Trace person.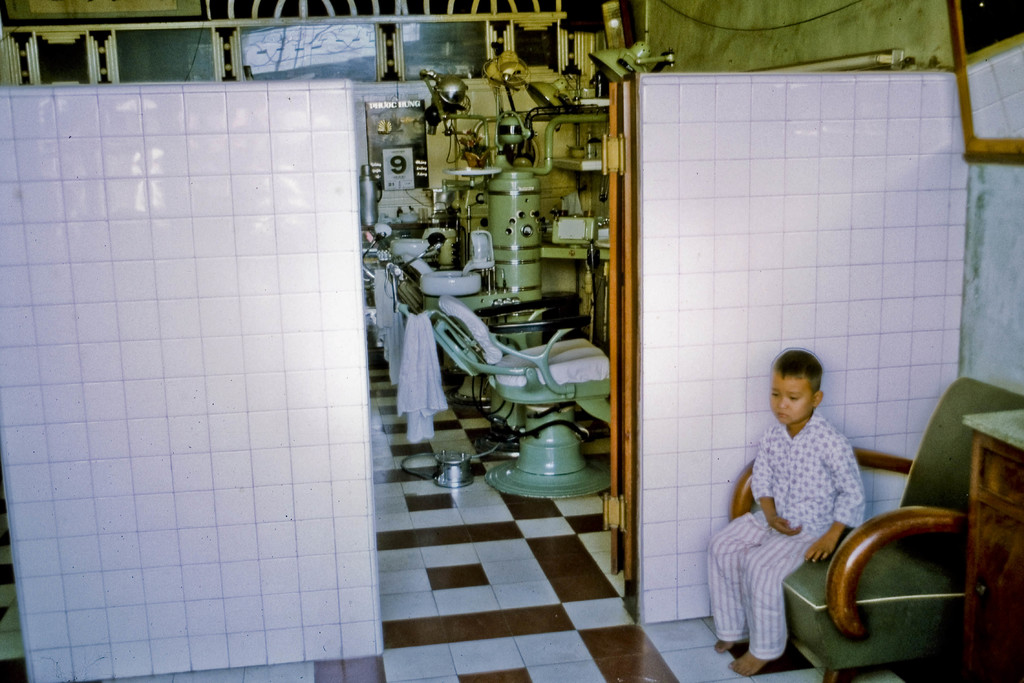
Traced to left=732, top=334, right=890, bottom=654.
